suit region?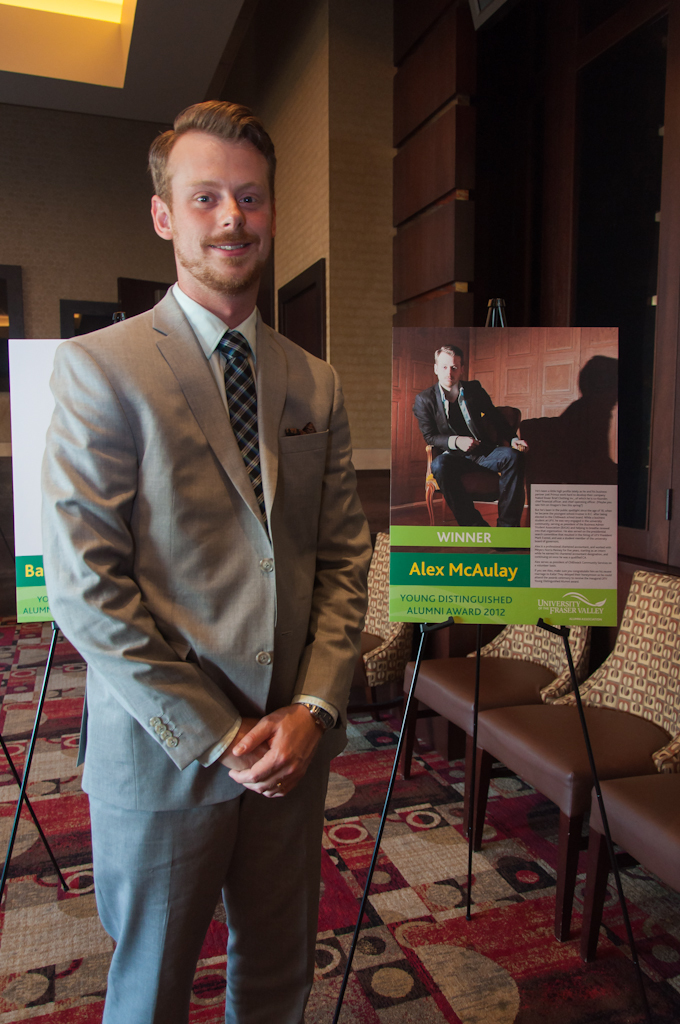
<box>64,270,375,1015</box>
